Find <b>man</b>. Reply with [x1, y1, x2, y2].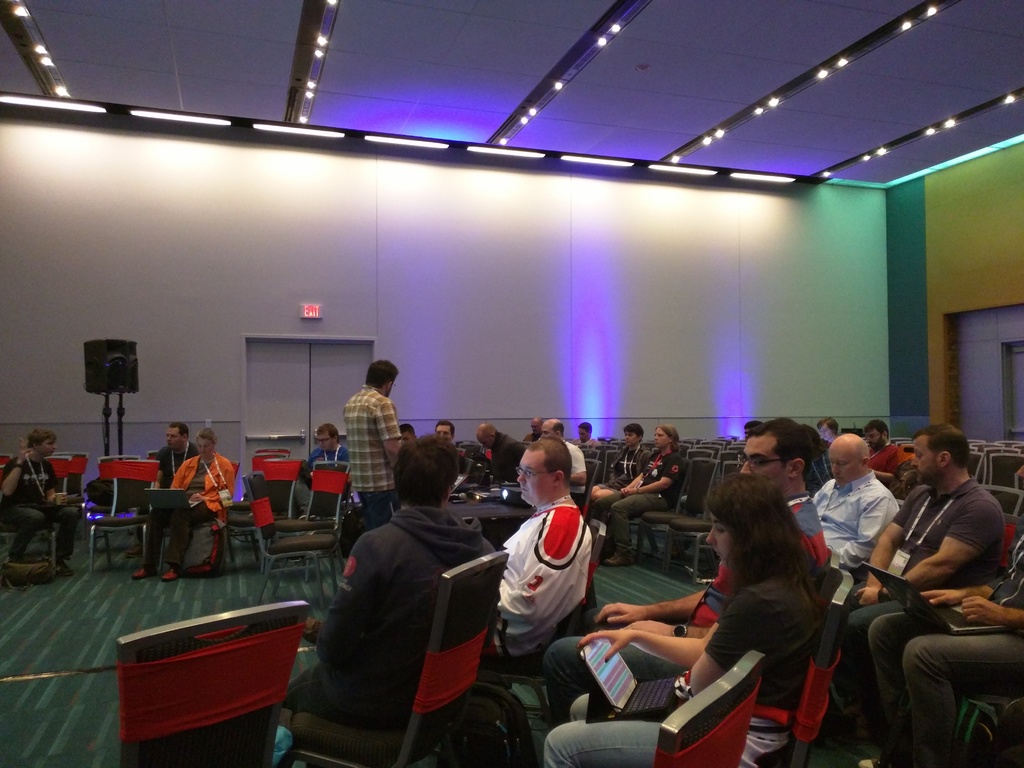
[602, 422, 682, 564].
